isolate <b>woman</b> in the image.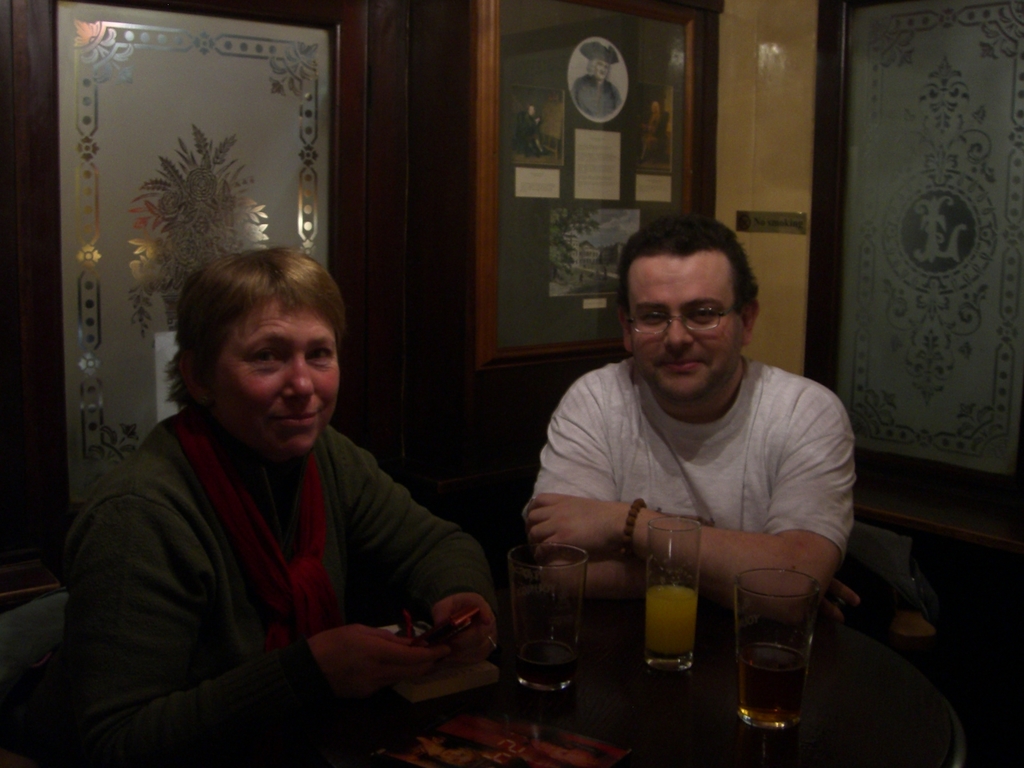
Isolated region: x1=51 y1=241 x2=509 y2=765.
